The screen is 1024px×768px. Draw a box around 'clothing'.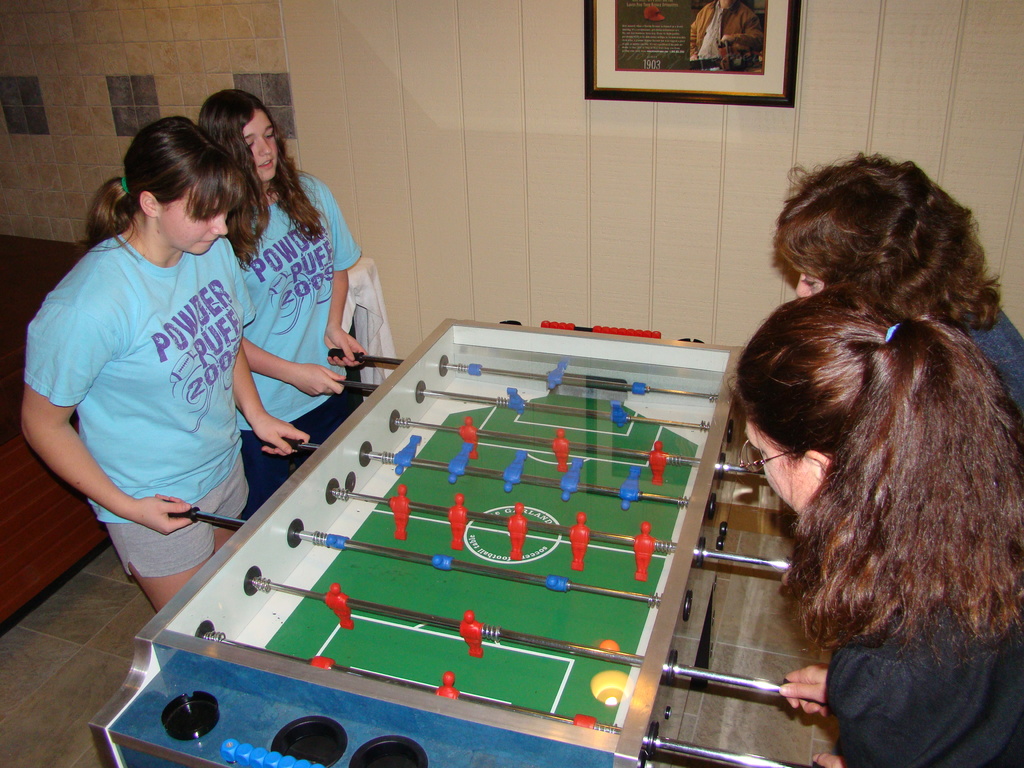
948,303,1023,415.
